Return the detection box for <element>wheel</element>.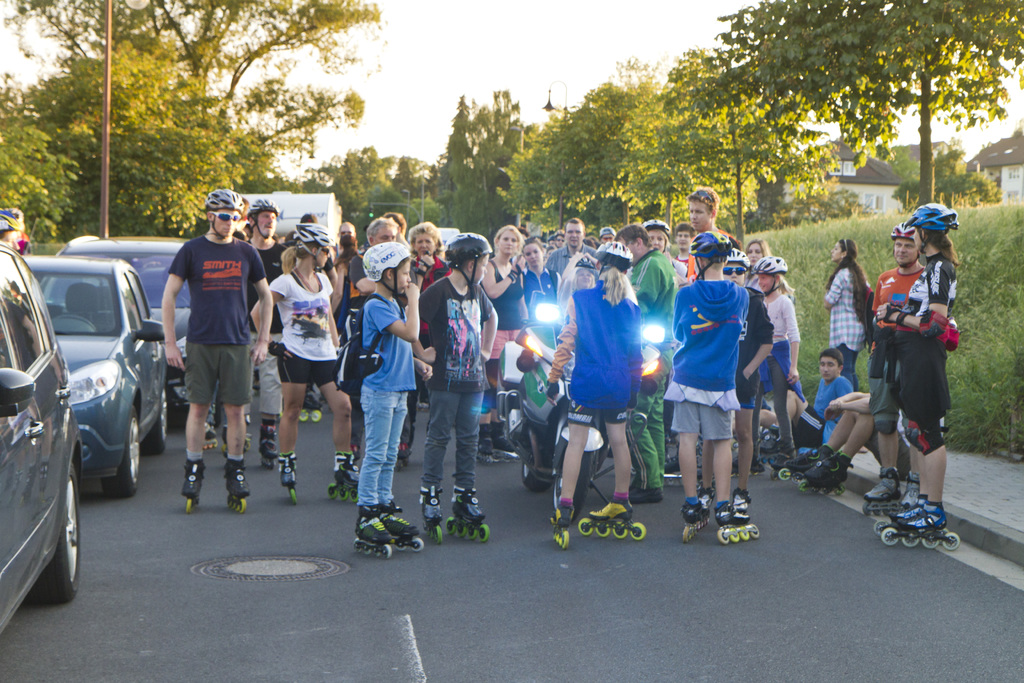
select_region(719, 529, 726, 541).
